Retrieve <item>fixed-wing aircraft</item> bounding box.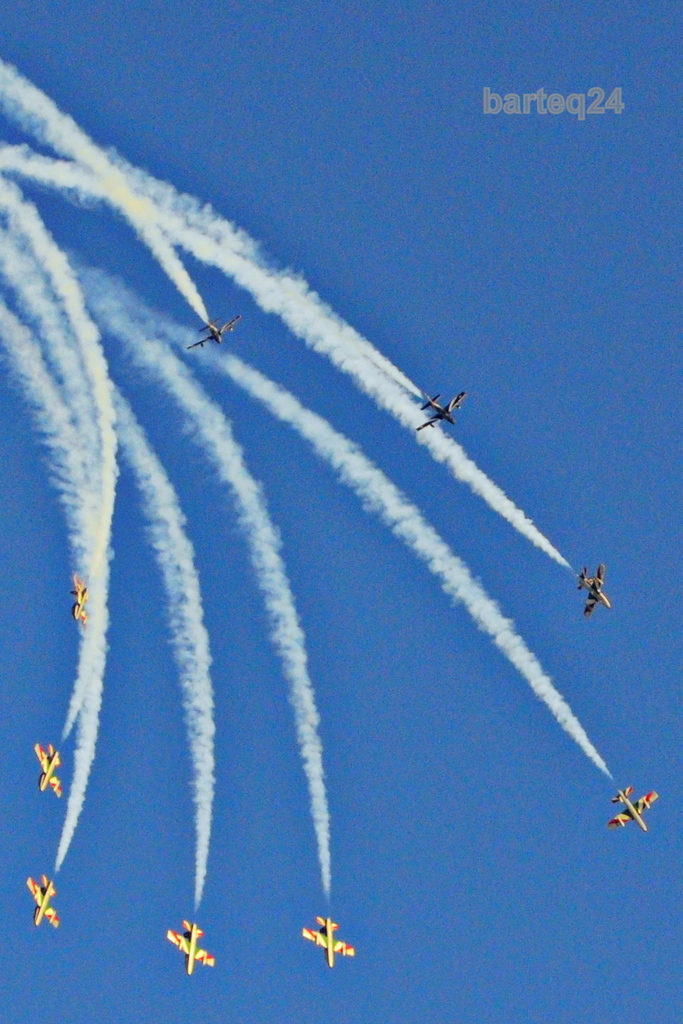
Bounding box: 303 911 357 967.
